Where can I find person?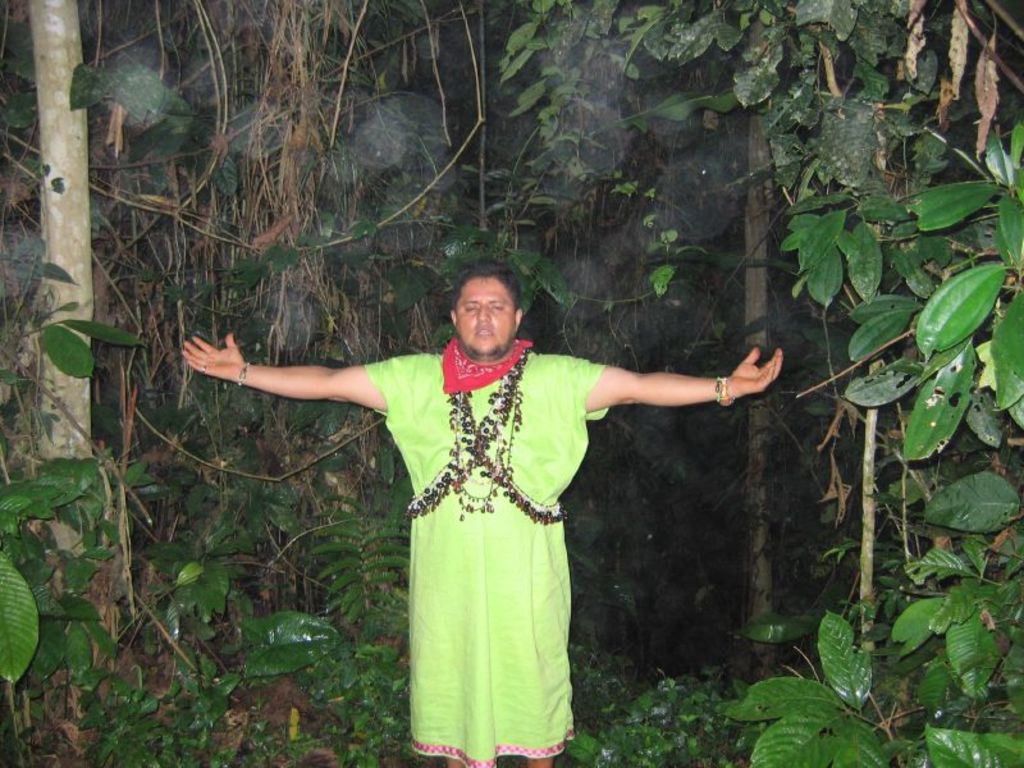
You can find it at (183, 259, 781, 767).
